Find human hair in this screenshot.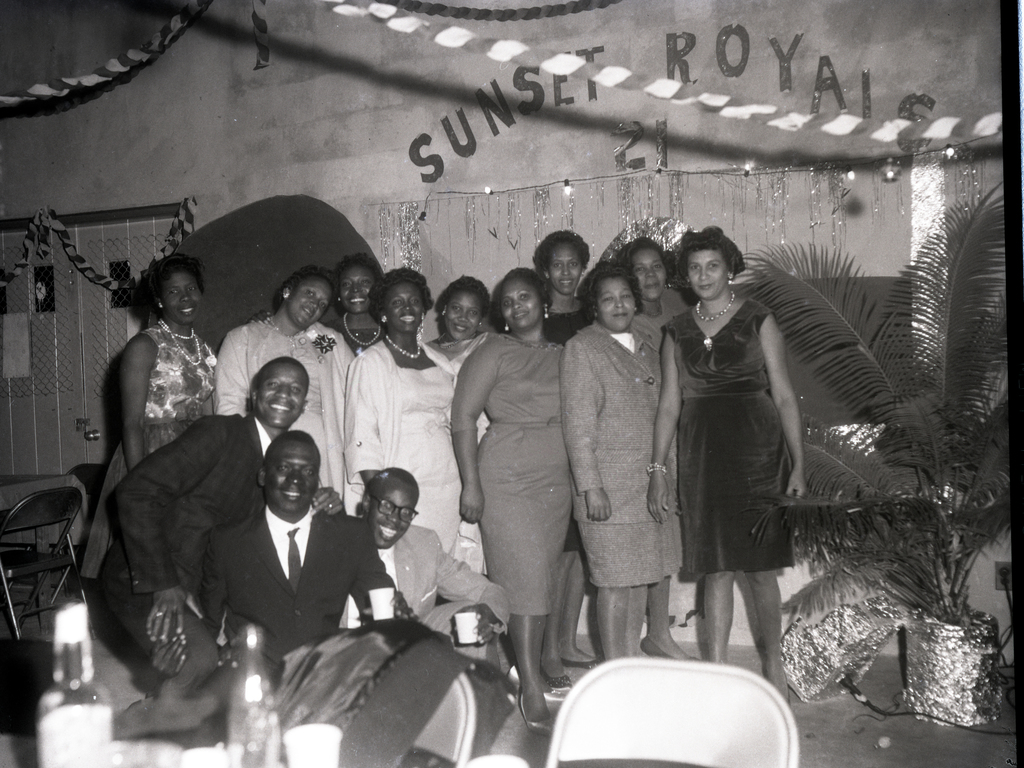
The bounding box for human hair is 627 236 672 272.
